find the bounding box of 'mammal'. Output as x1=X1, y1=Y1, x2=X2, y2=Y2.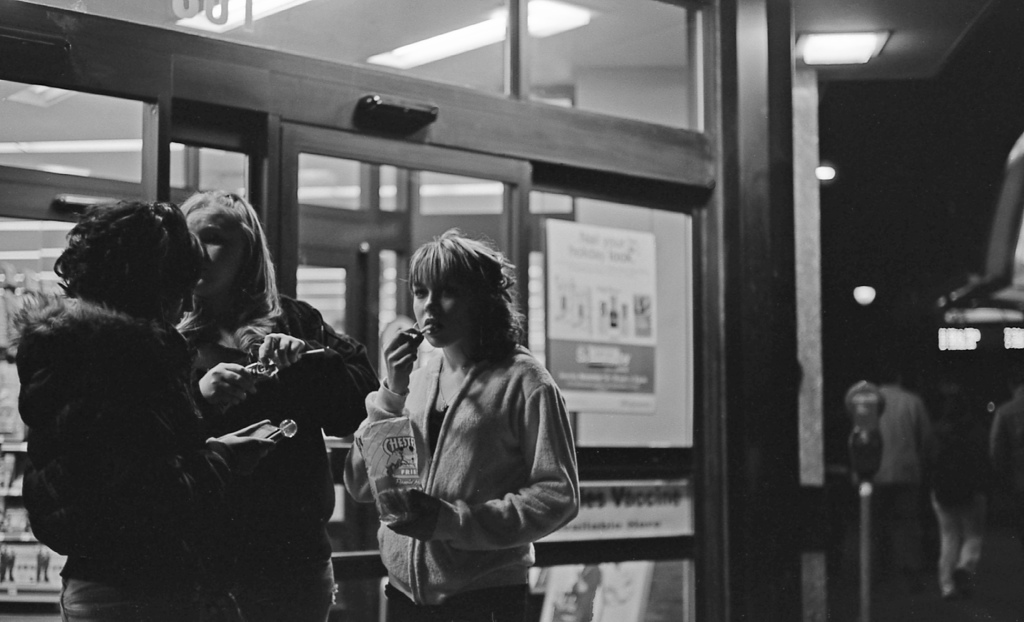
x1=27, y1=195, x2=273, y2=621.
